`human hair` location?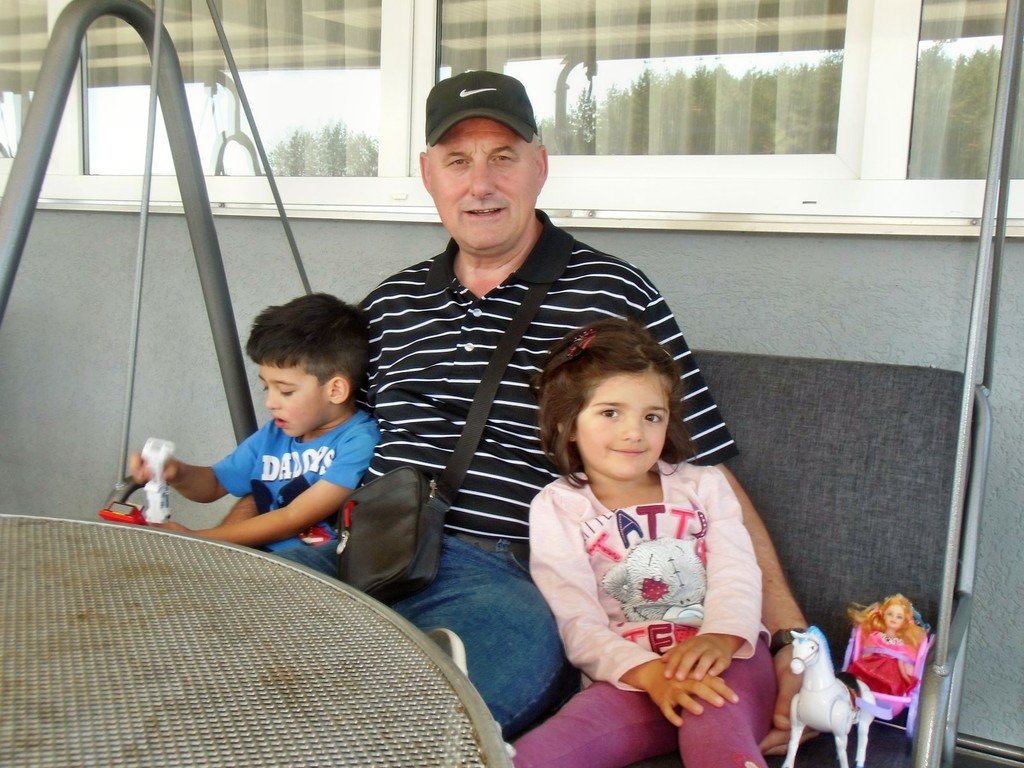
{"left": 850, "top": 591, "right": 932, "bottom": 655}
